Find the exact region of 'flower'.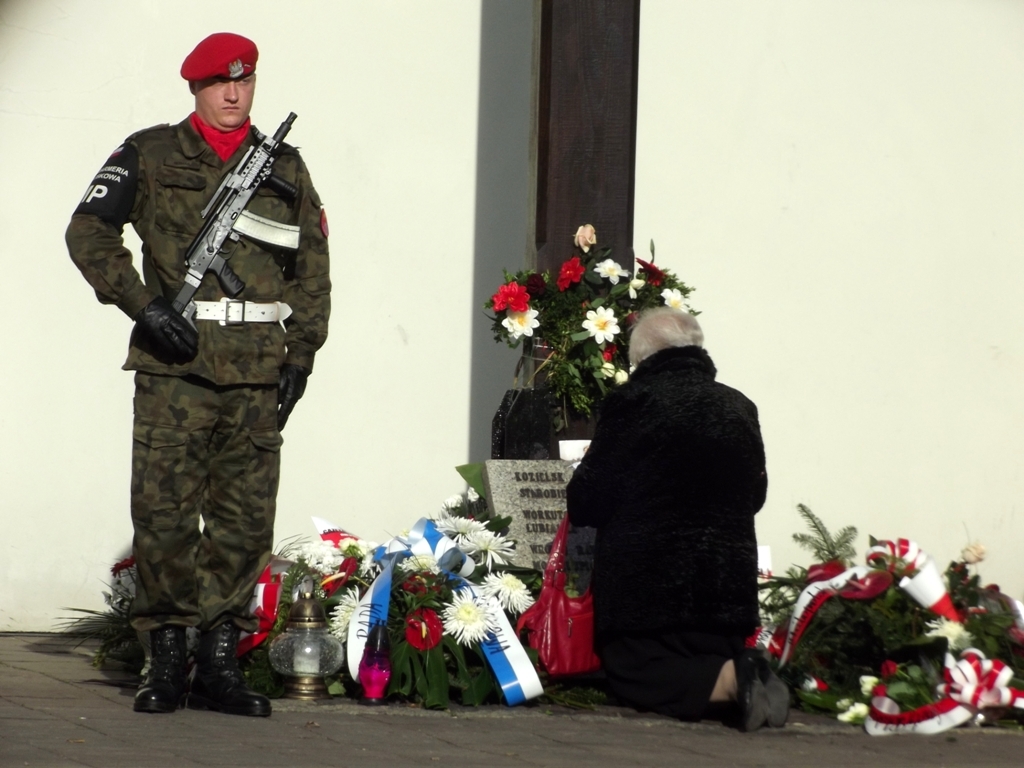
Exact region: <box>559,258,587,297</box>.
